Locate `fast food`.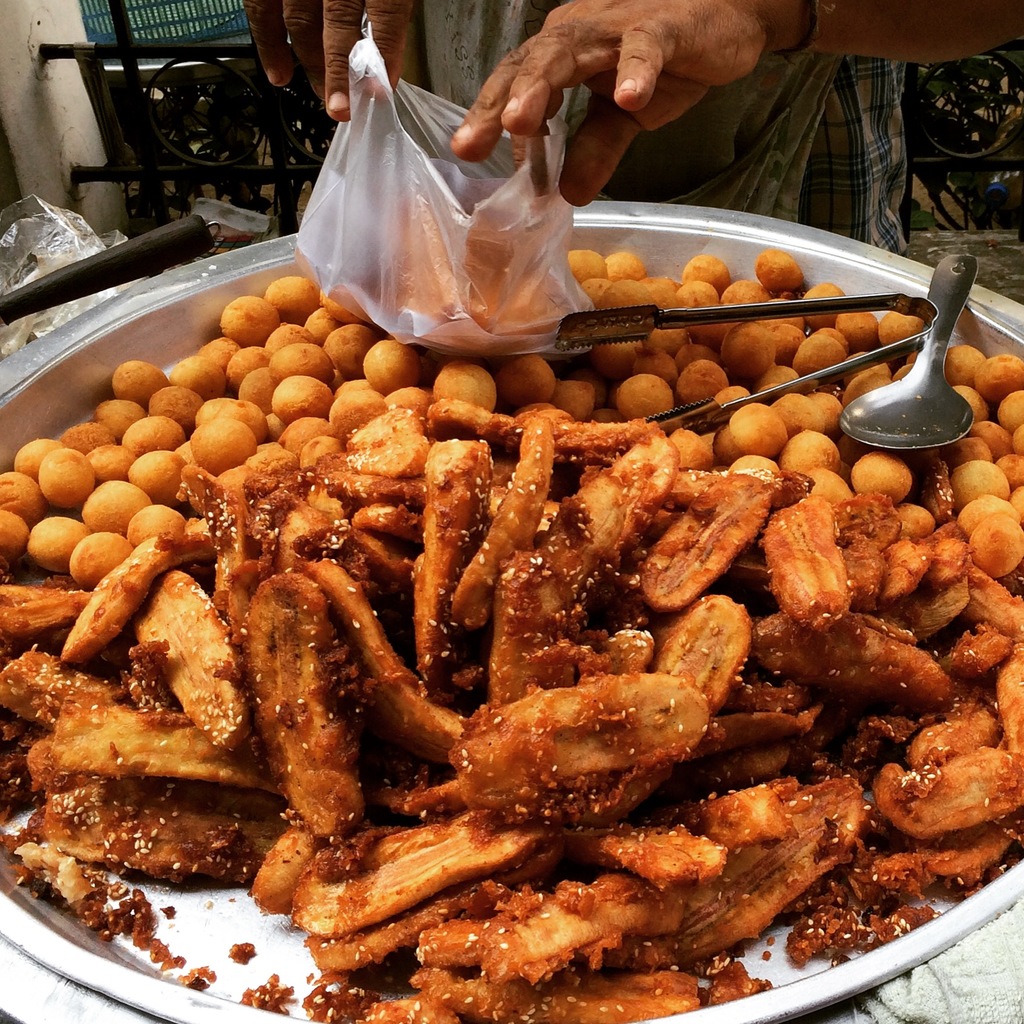
Bounding box: BBox(760, 248, 809, 290).
